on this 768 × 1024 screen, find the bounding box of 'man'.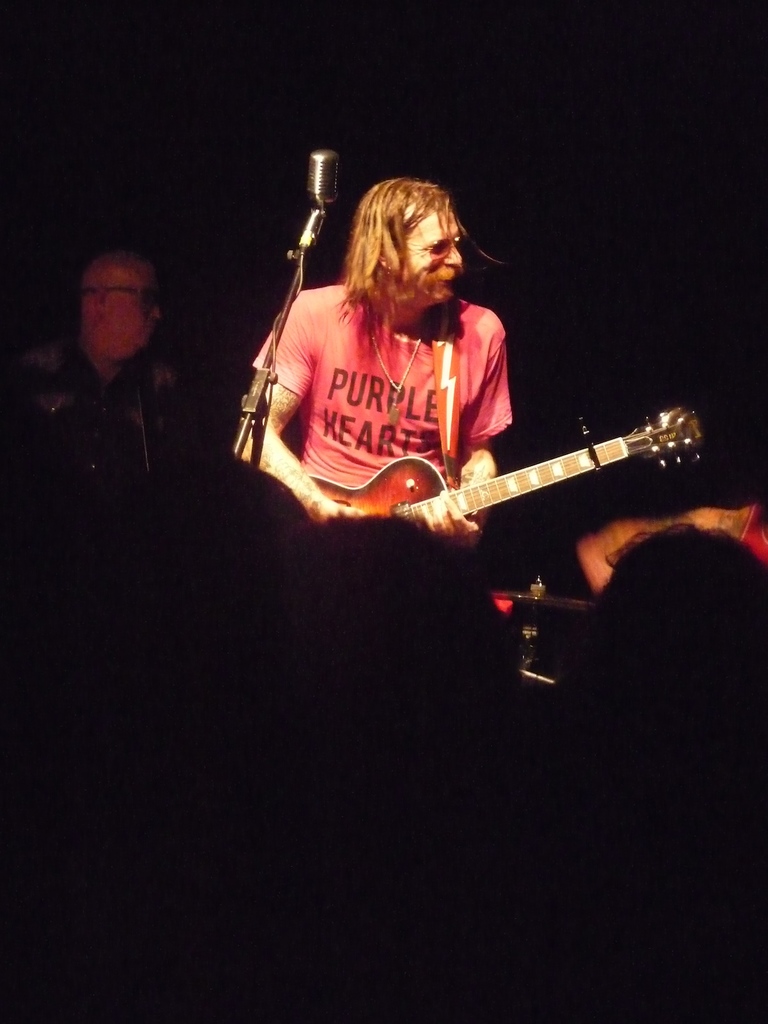
Bounding box: crop(229, 173, 526, 570).
